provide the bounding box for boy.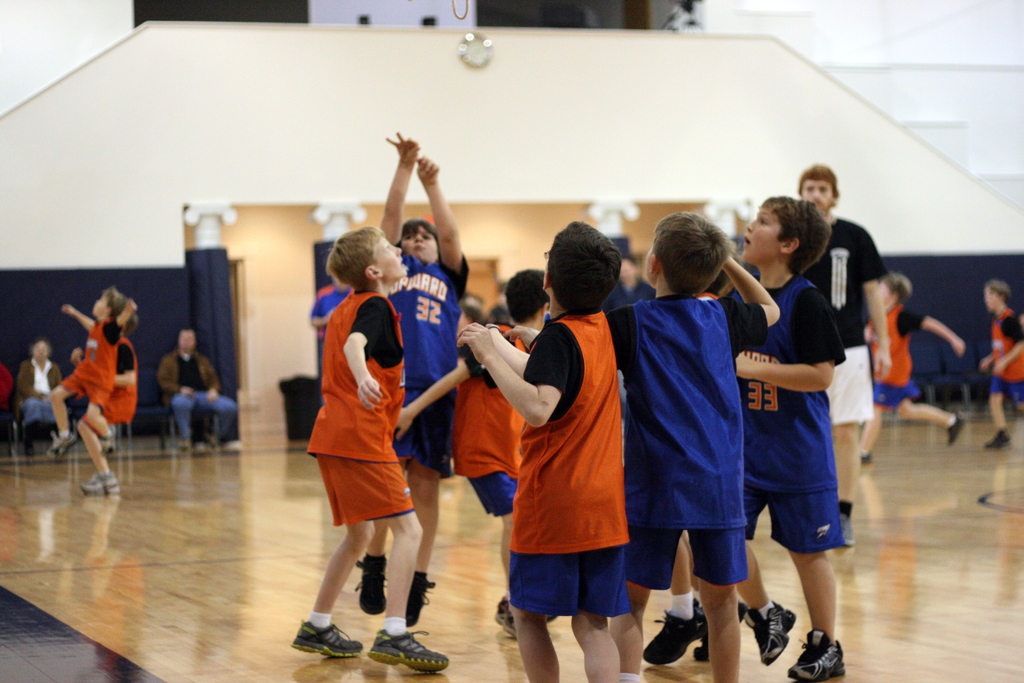
x1=858, y1=273, x2=963, y2=466.
